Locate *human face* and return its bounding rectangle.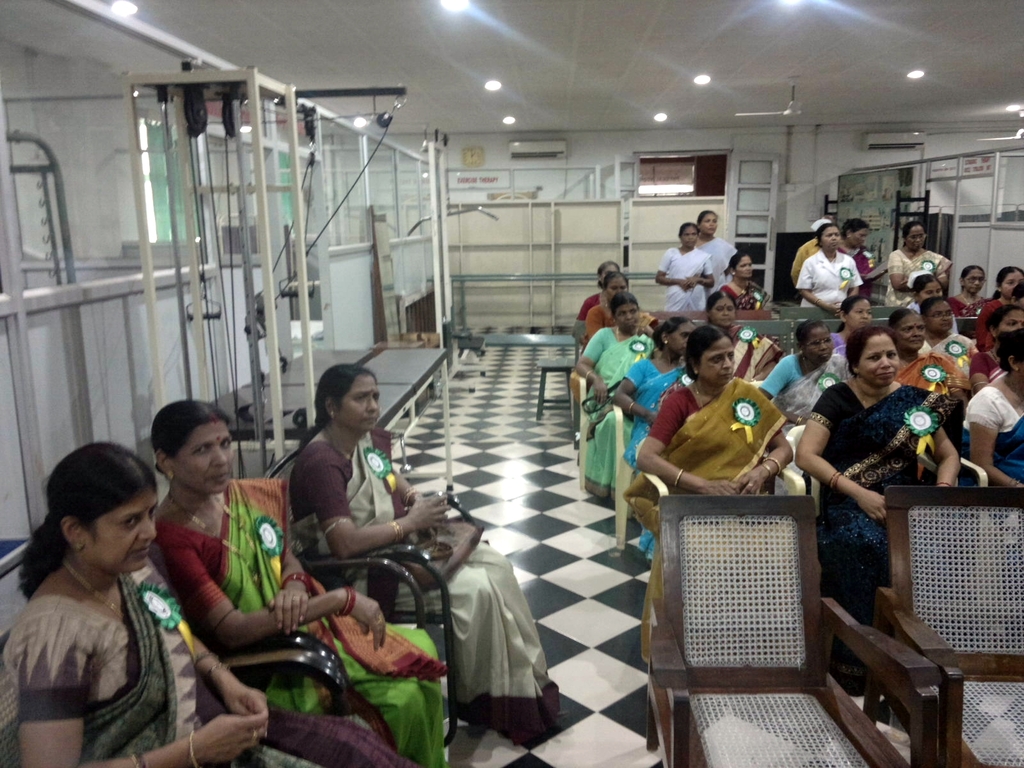
select_region(89, 497, 159, 569).
